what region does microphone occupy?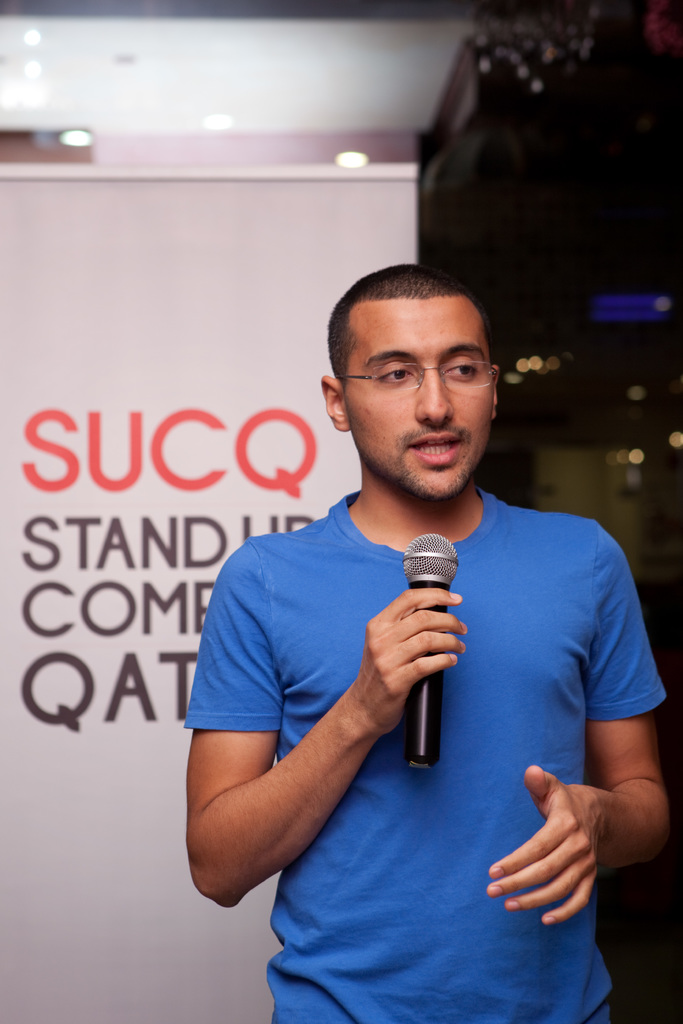
[x1=407, y1=529, x2=458, y2=765].
